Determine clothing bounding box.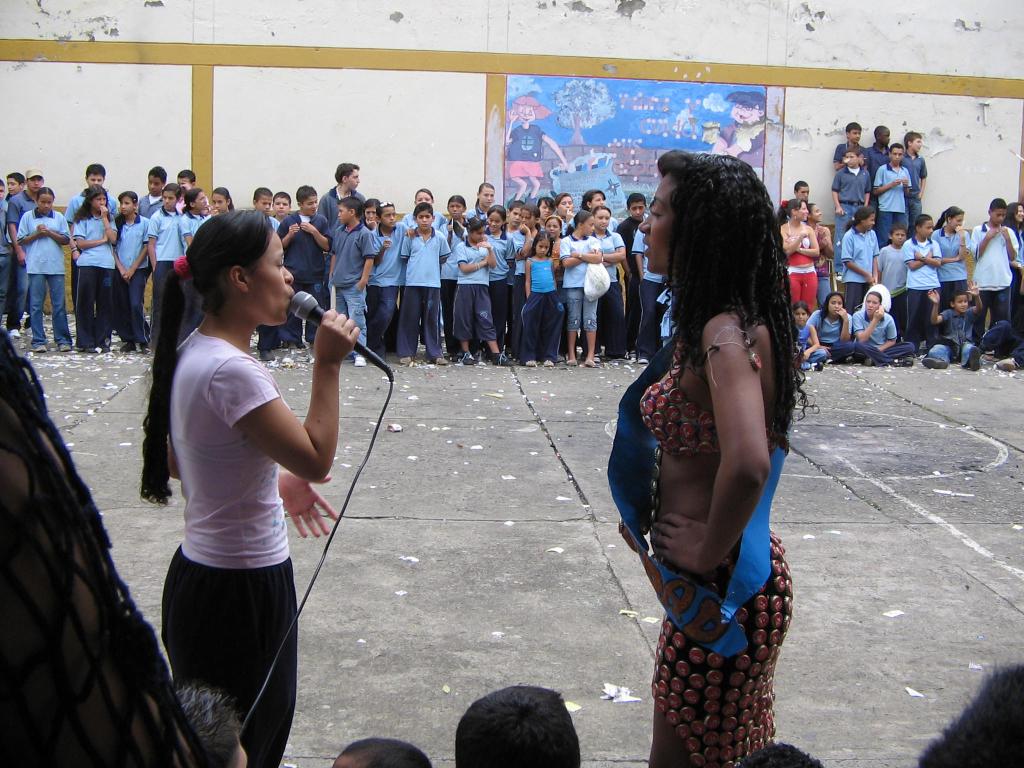
Determined: bbox=[460, 201, 489, 221].
